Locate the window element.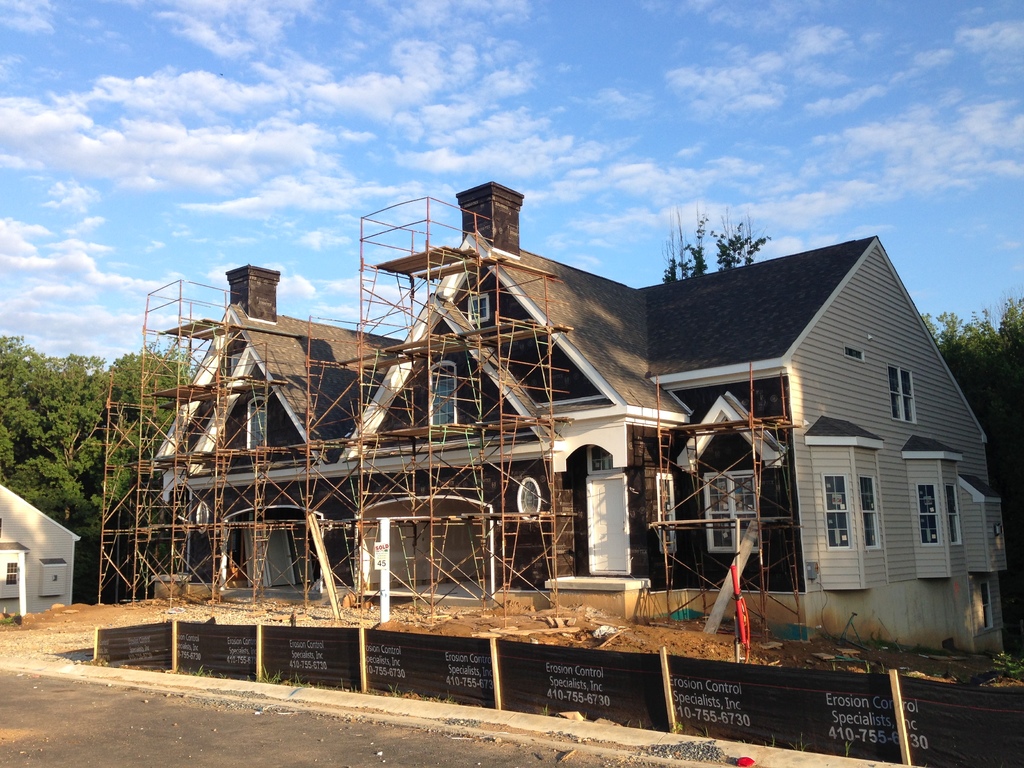
Element bbox: box(655, 471, 675, 554).
